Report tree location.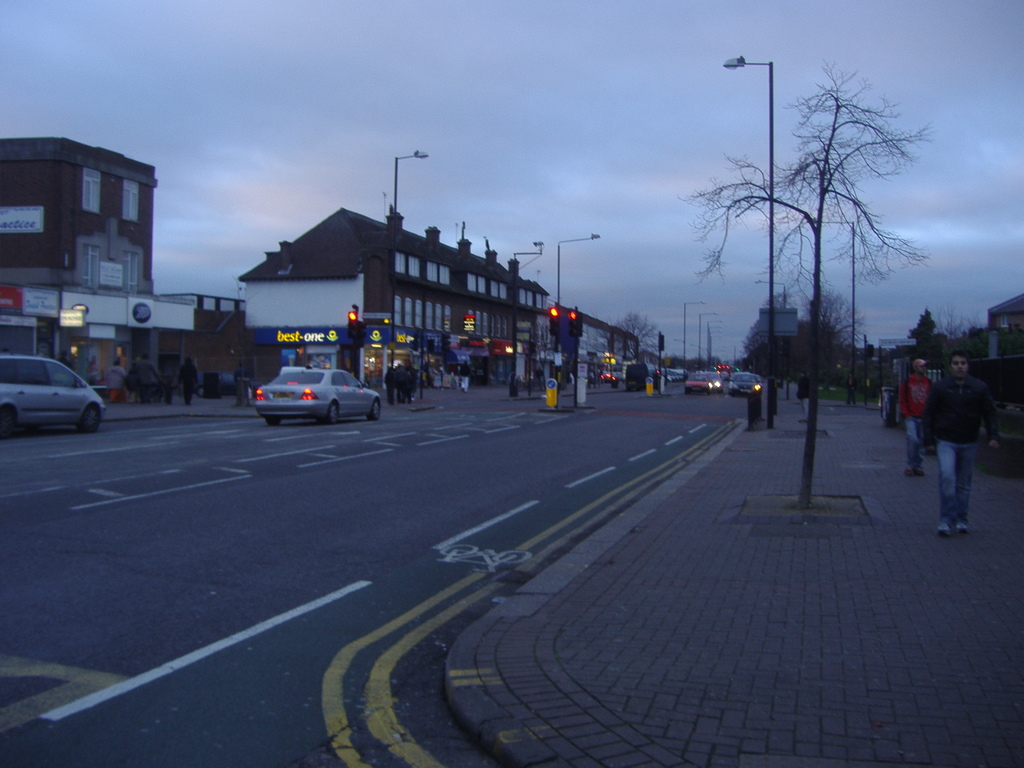
Report: (x1=812, y1=284, x2=869, y2=383).
